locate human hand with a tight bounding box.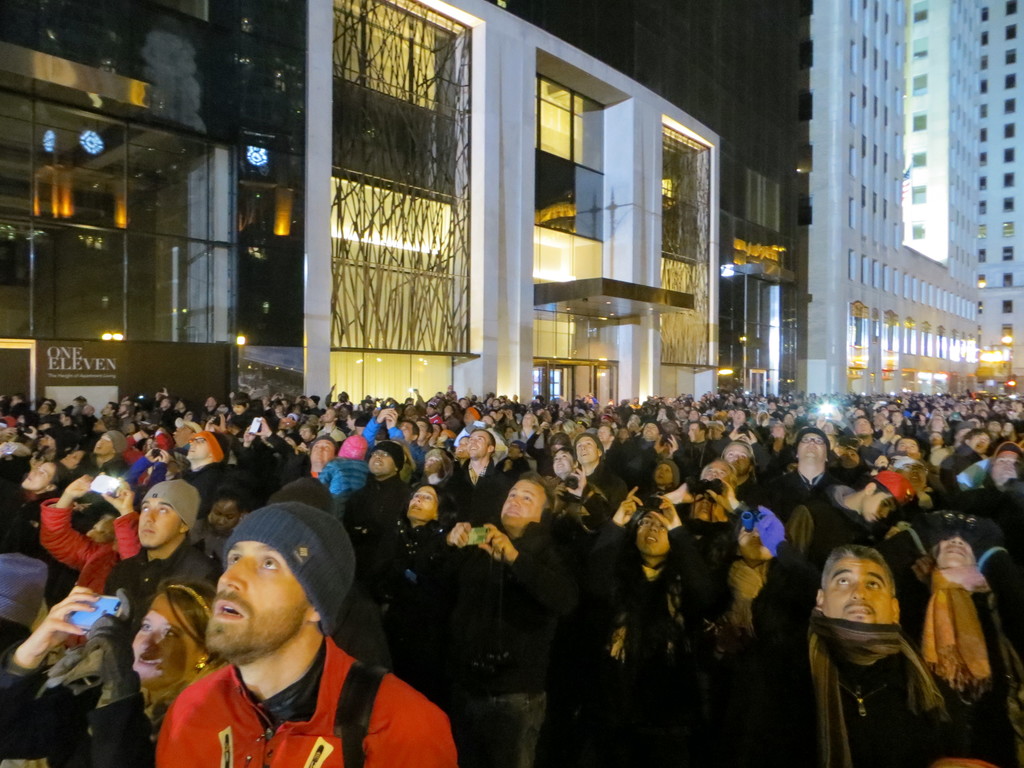
bbox(22, 424, 38, 442).
